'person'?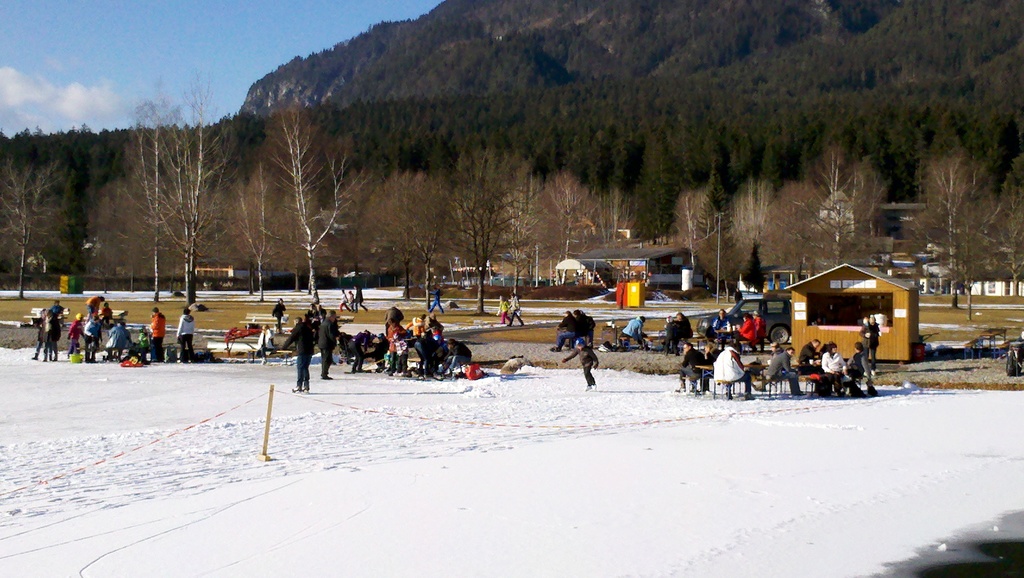
(left=509, top=291, right=522, bottom=328)
